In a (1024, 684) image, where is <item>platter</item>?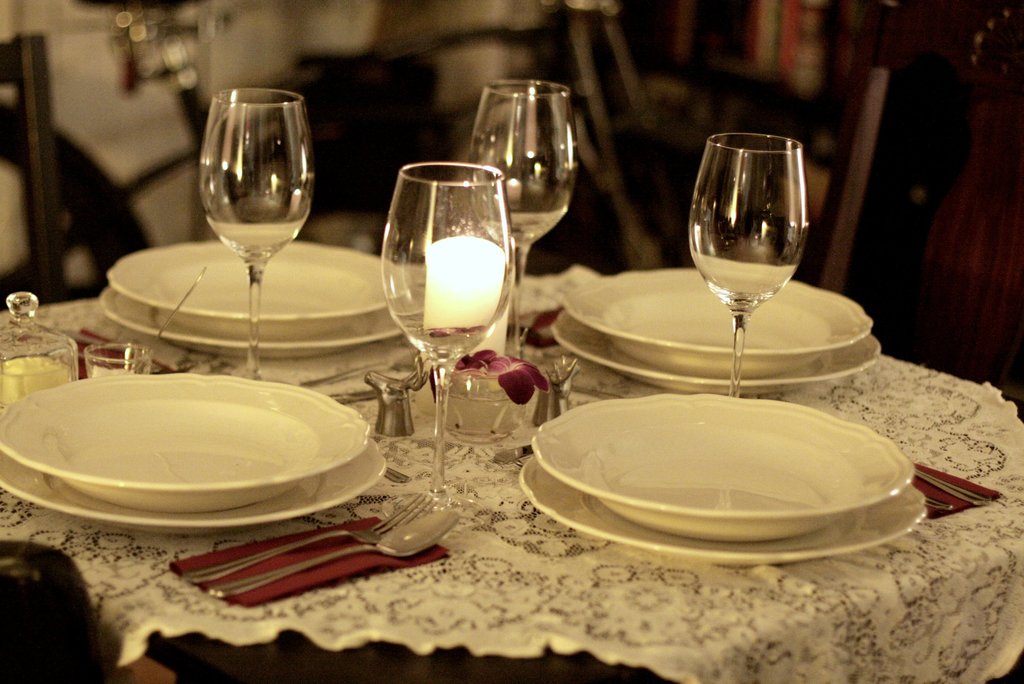
x1=518, y1=448, x2=926, y2=562.
